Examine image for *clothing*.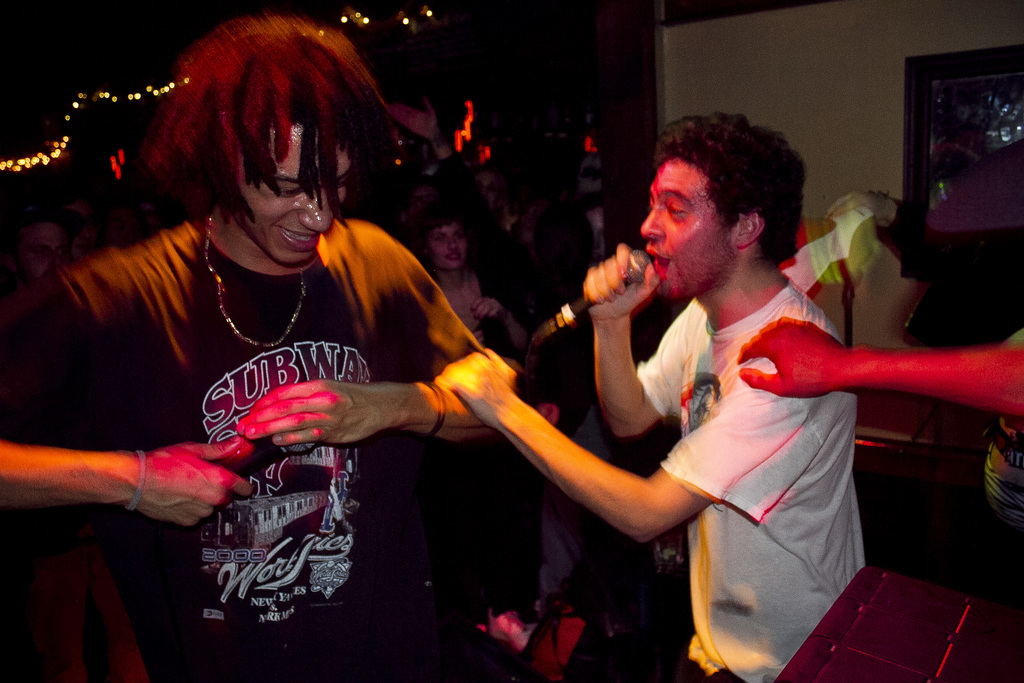
Examination result: [left=980, top=325, right=1023, bottom=547].
